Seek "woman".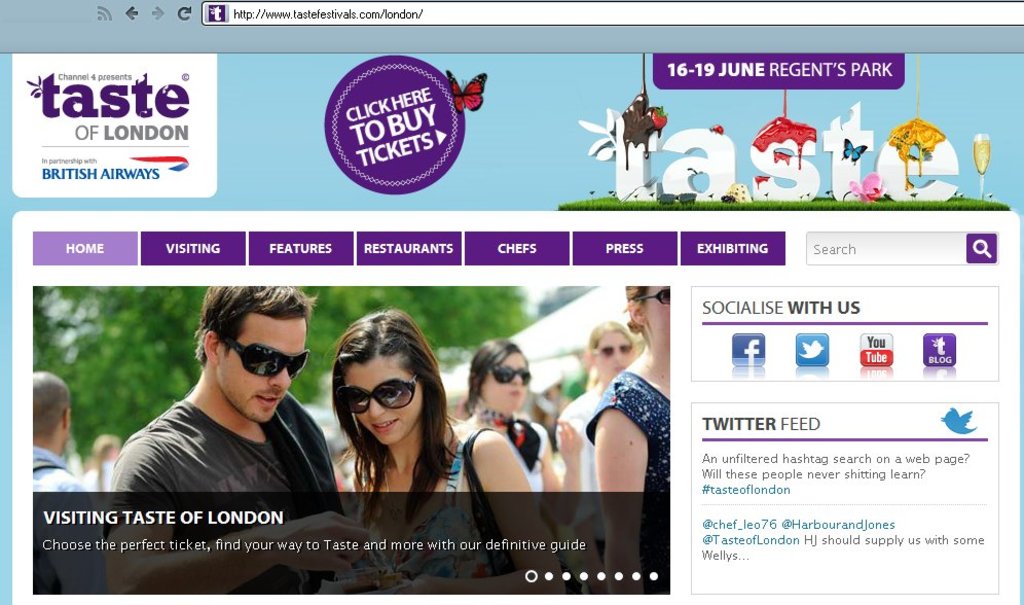
region(551, 330, 614, 570).
